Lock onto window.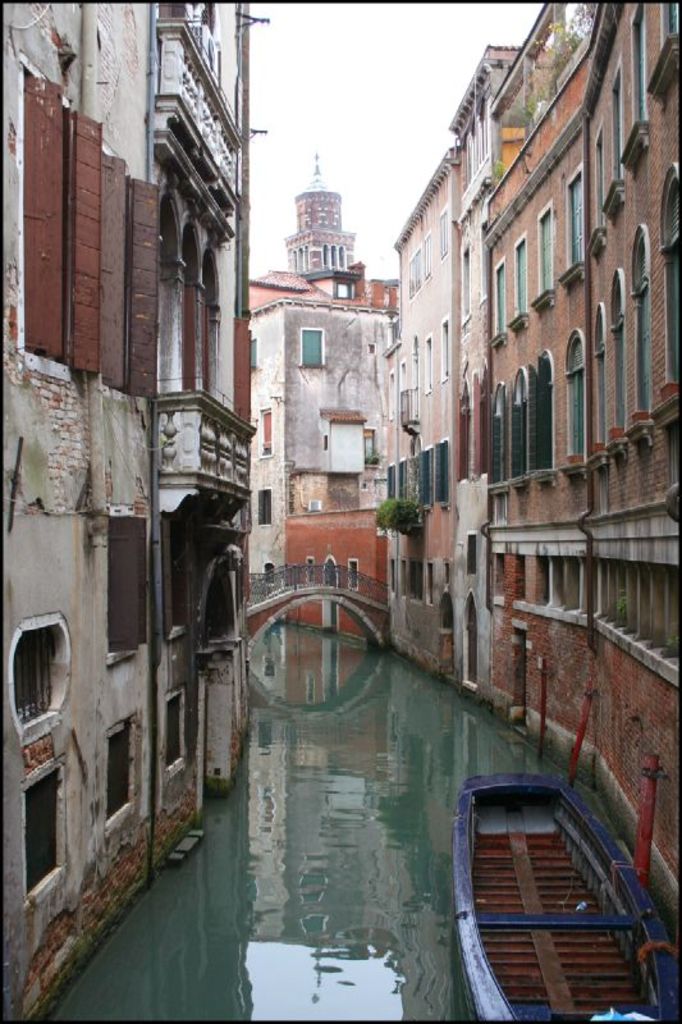
Locked: box=[159, 516, 189, 634].
